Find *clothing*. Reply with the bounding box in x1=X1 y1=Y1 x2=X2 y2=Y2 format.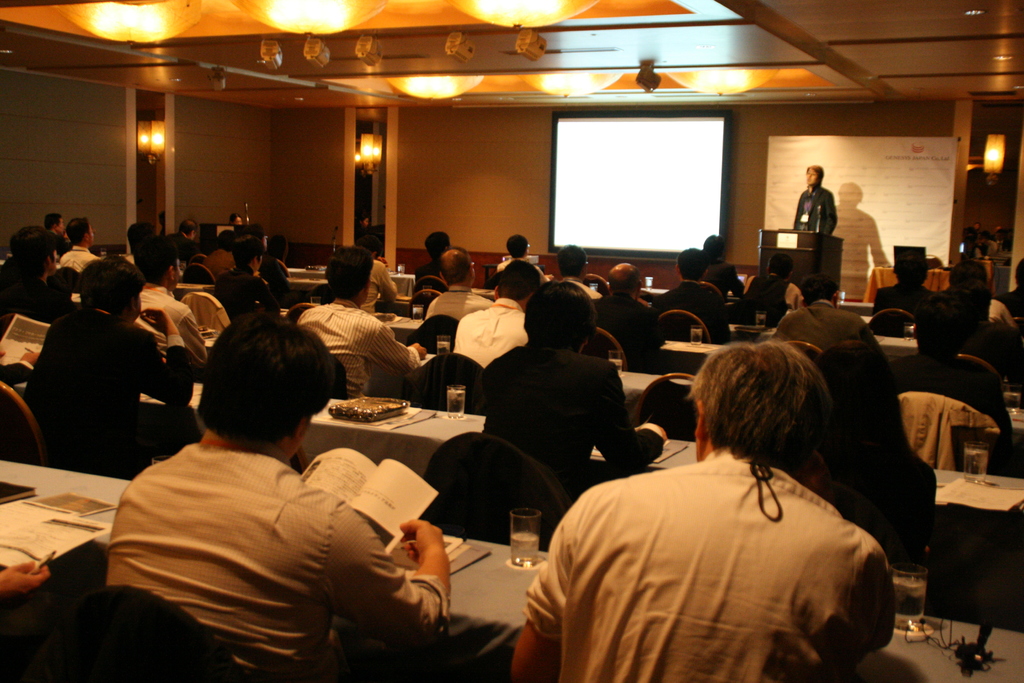
x1=218 y1=264 x2=275 y2=339.
